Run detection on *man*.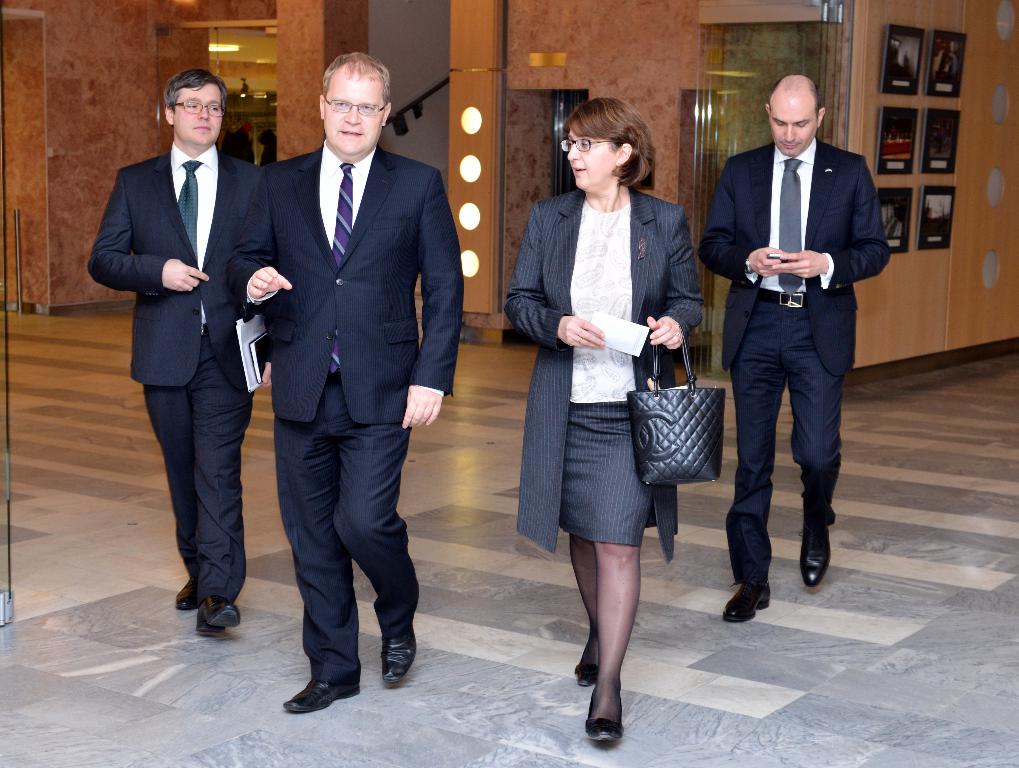
Result: [695, 77, 892, 622].
